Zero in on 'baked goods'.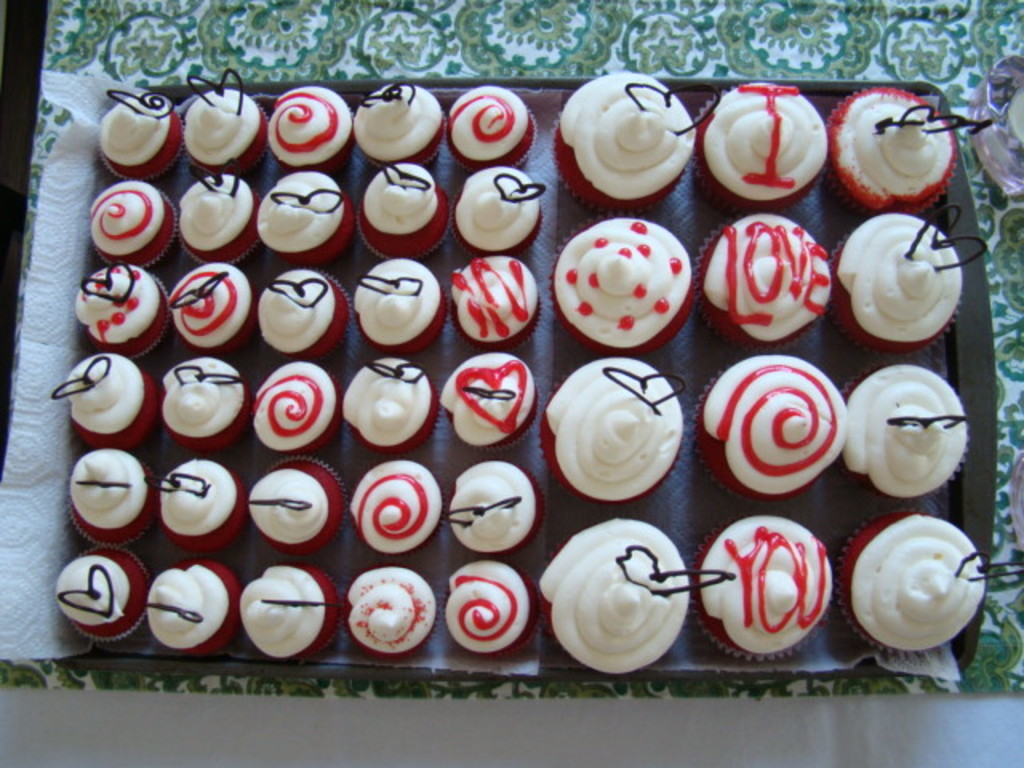
Zeroed in: <bbox>342, 566, 438, 658</bbox>.
